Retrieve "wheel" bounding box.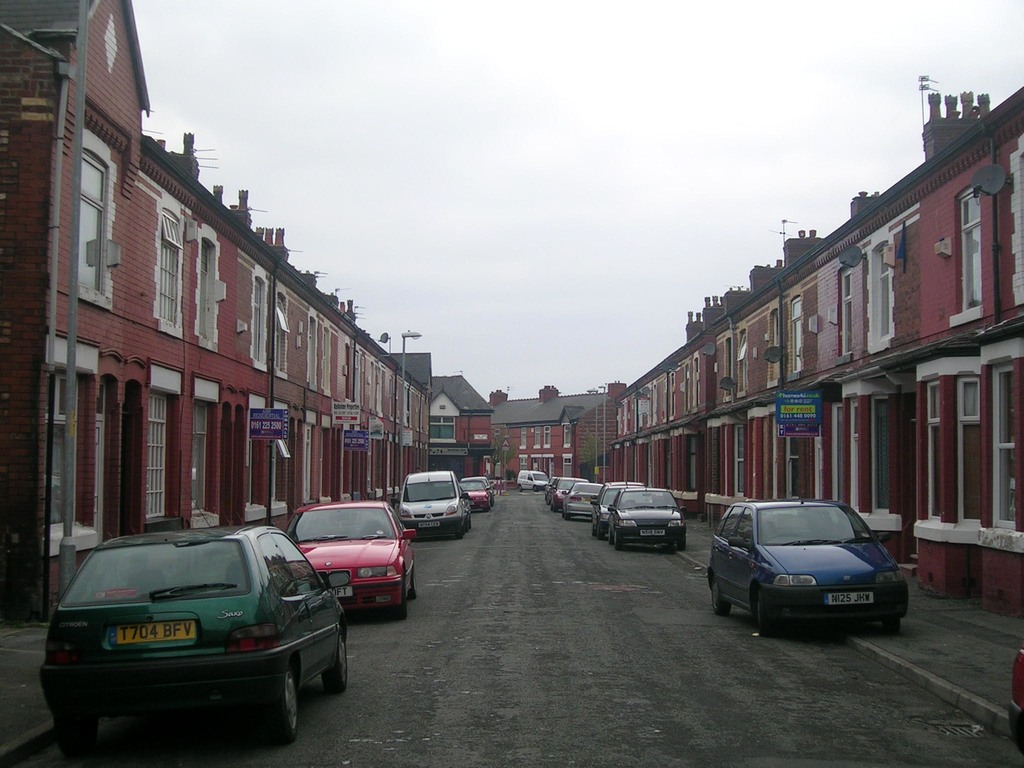
Bounding box: <box>882,617,900,633</box>.
